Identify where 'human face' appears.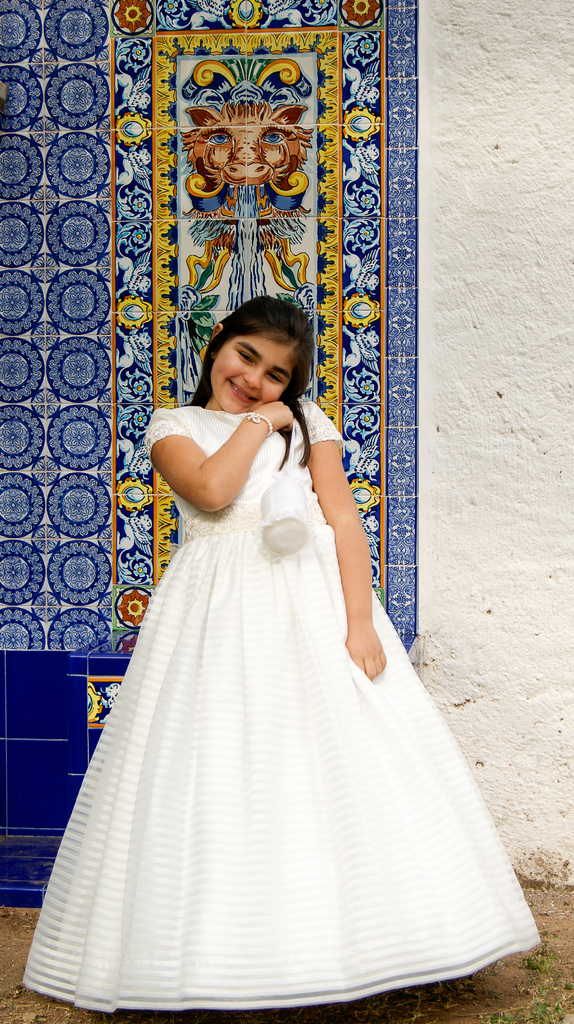
Appears at Rect(207, 316, 293, 414).
